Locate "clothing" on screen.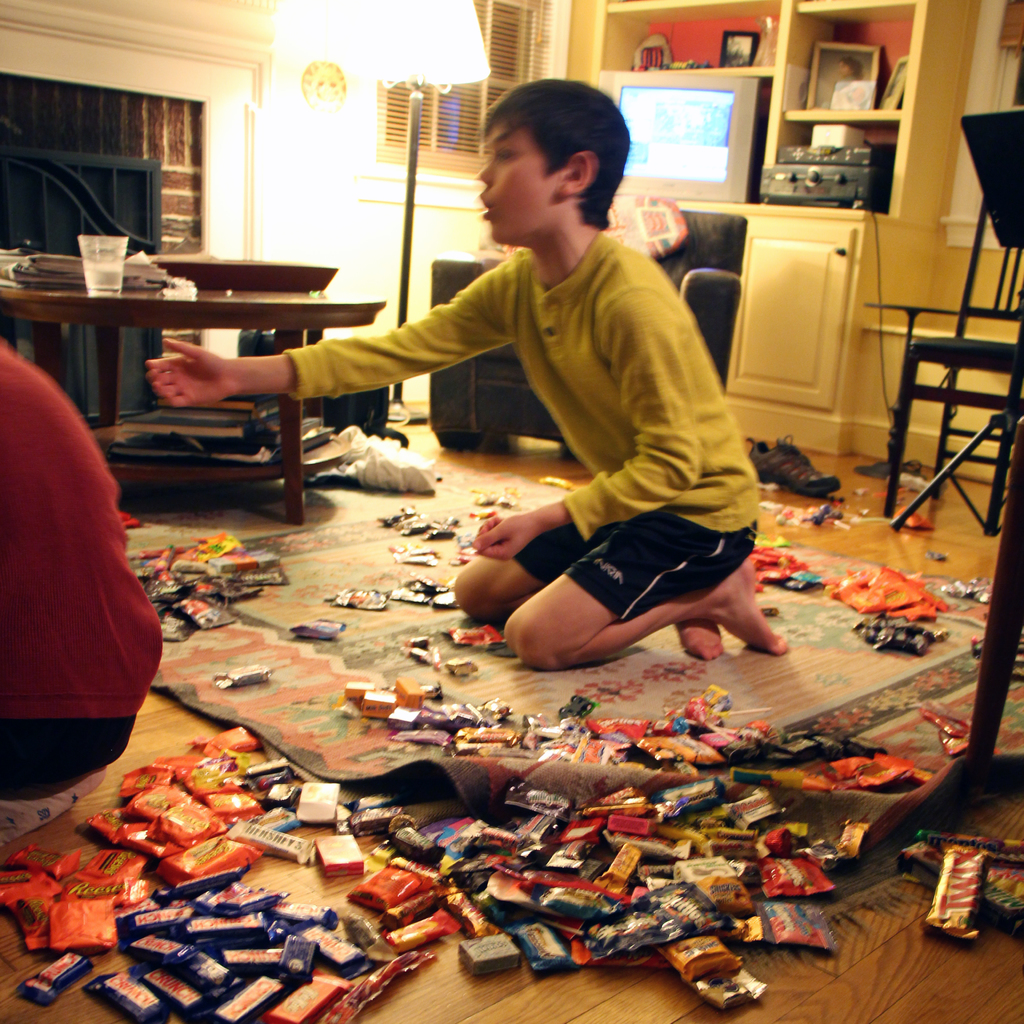
On screen at l=0, t=334, r=156, b=774.
